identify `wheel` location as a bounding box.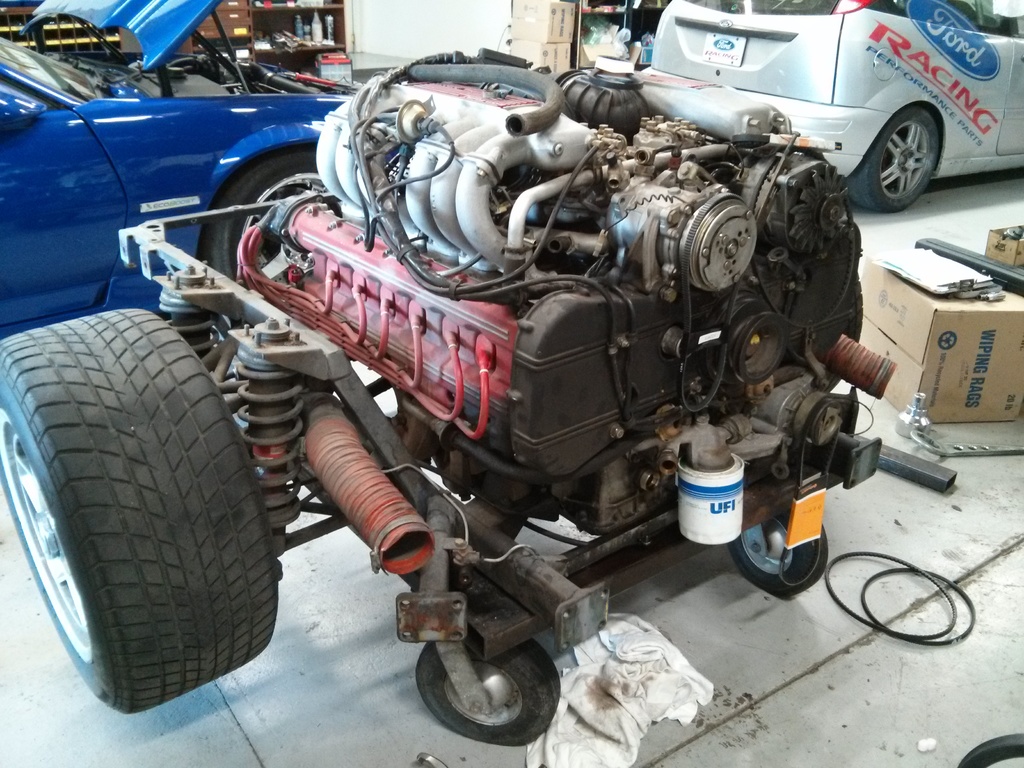
crop(203, 143, 314, 281).
